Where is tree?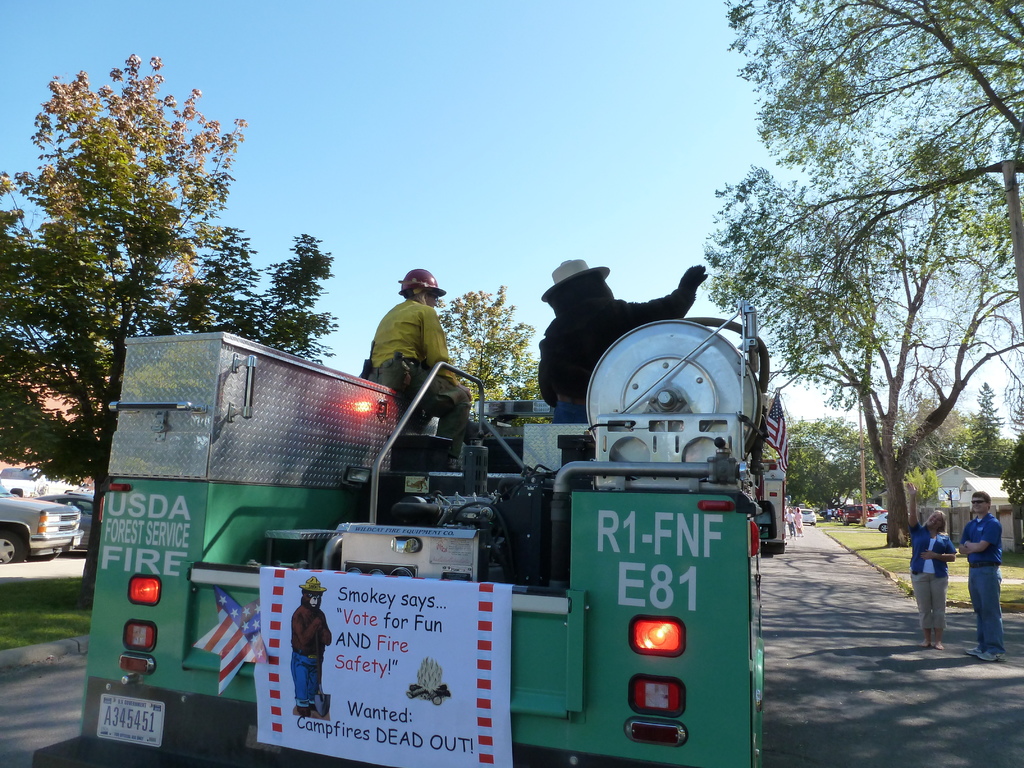
bbox(433, 285, 552, 431).
